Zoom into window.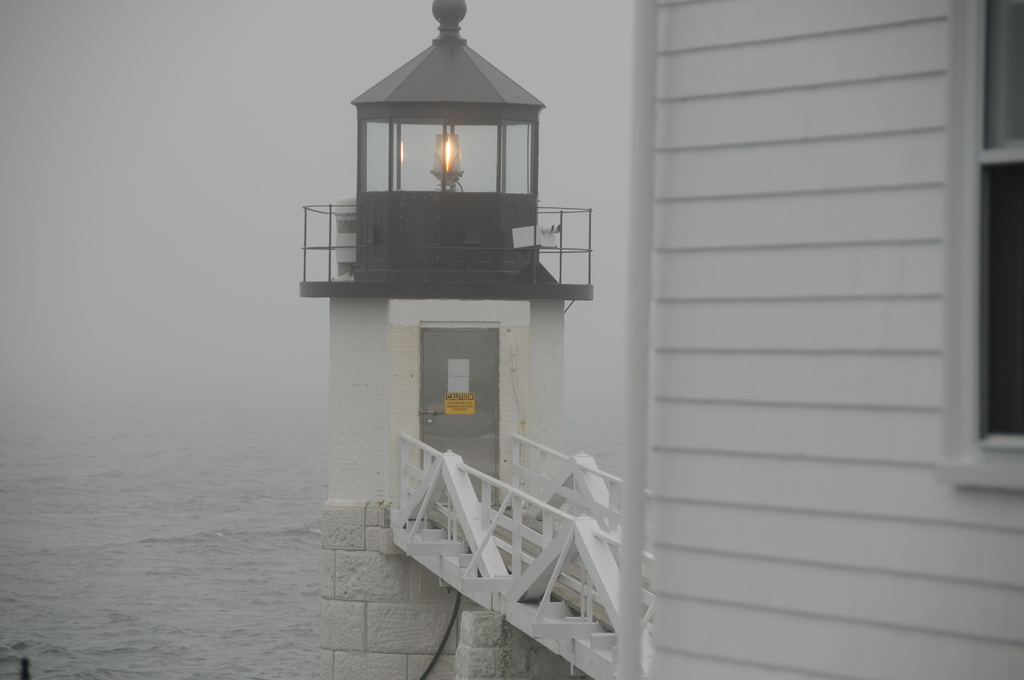
Zoom target: [941, 0, 1023, 495].
